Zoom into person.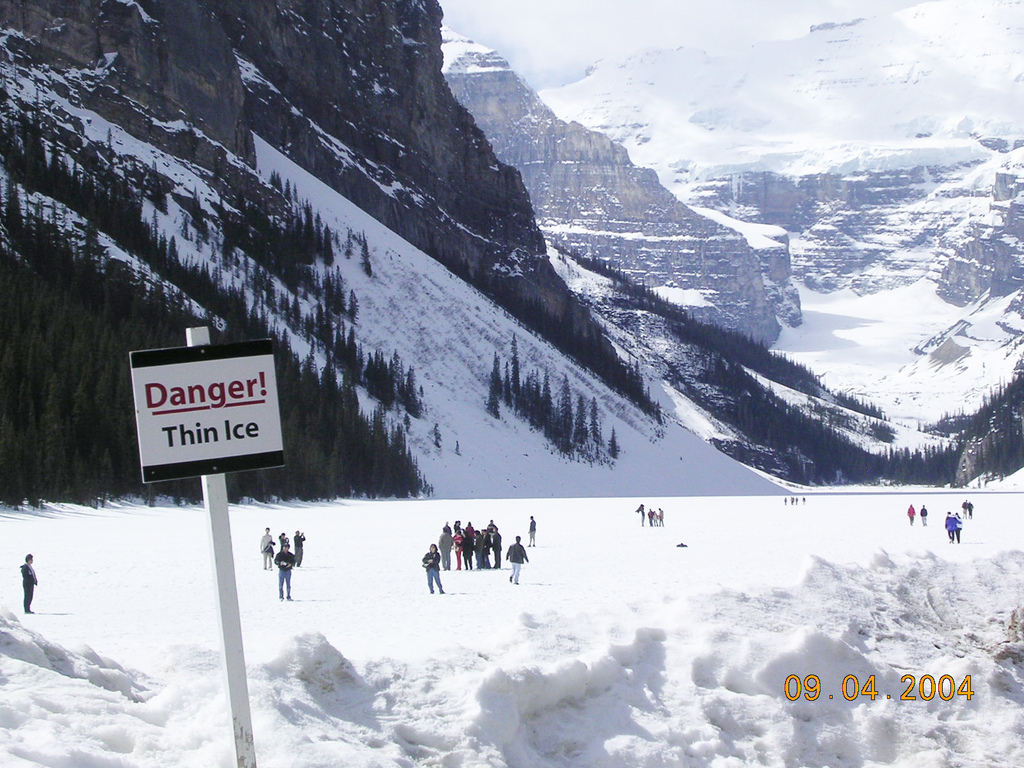
Zoom target: rect(275, 543, 291, 601).
